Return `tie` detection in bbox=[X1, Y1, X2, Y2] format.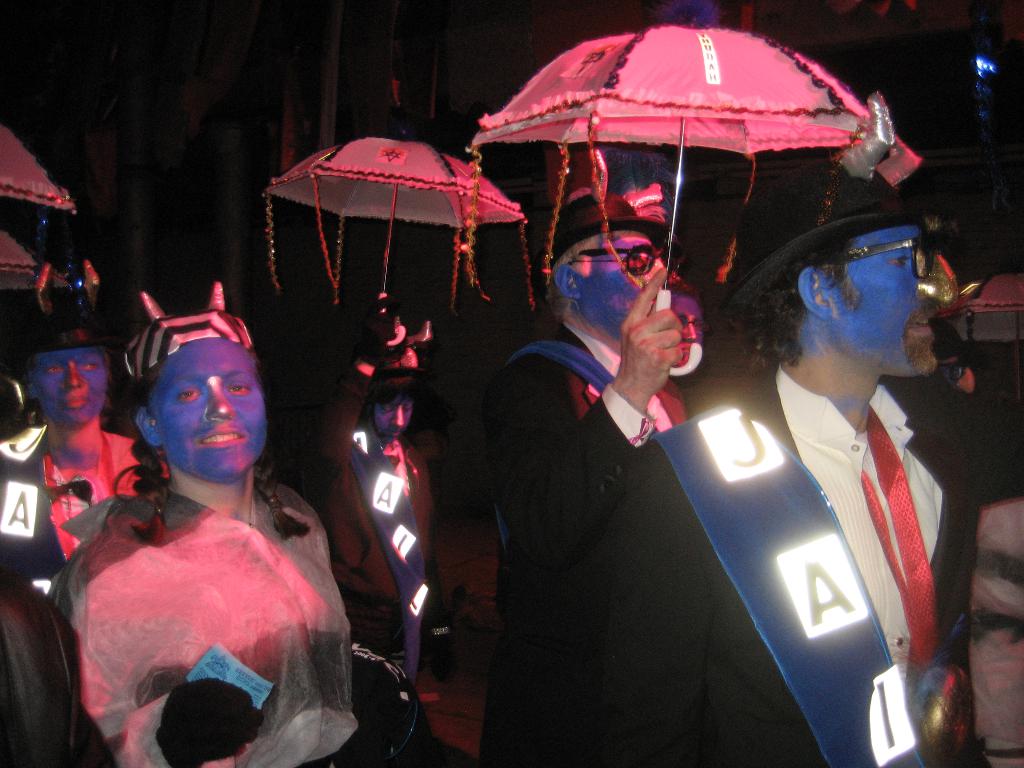
bbox=[851, 401, 950, 678].
